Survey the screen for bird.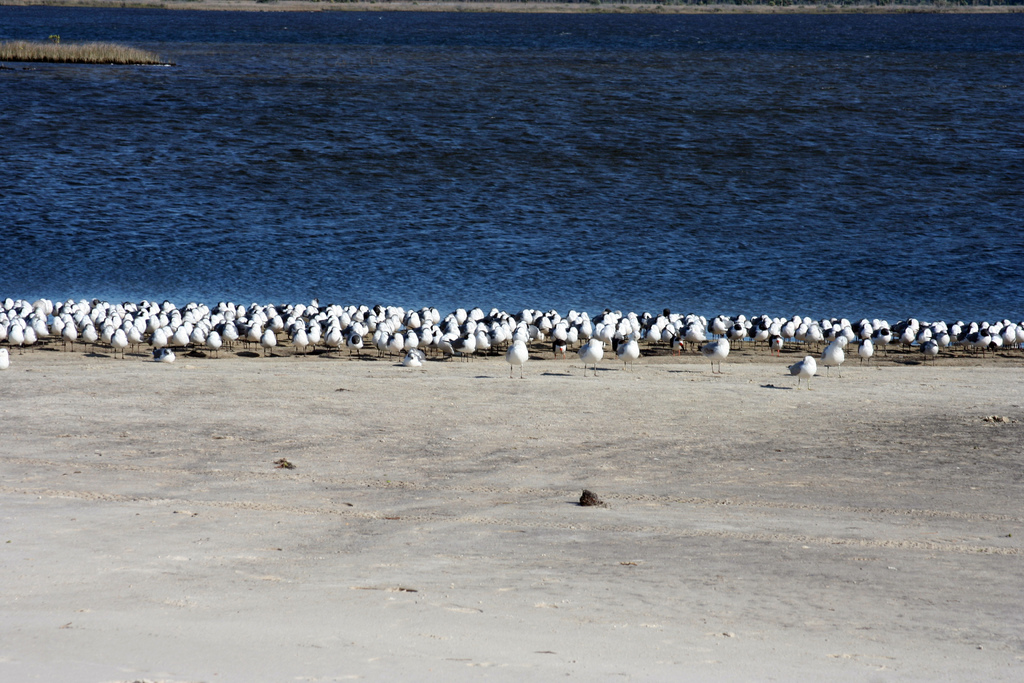
Survey found: <bbox>506, 338, 529, 380</bbox>.
